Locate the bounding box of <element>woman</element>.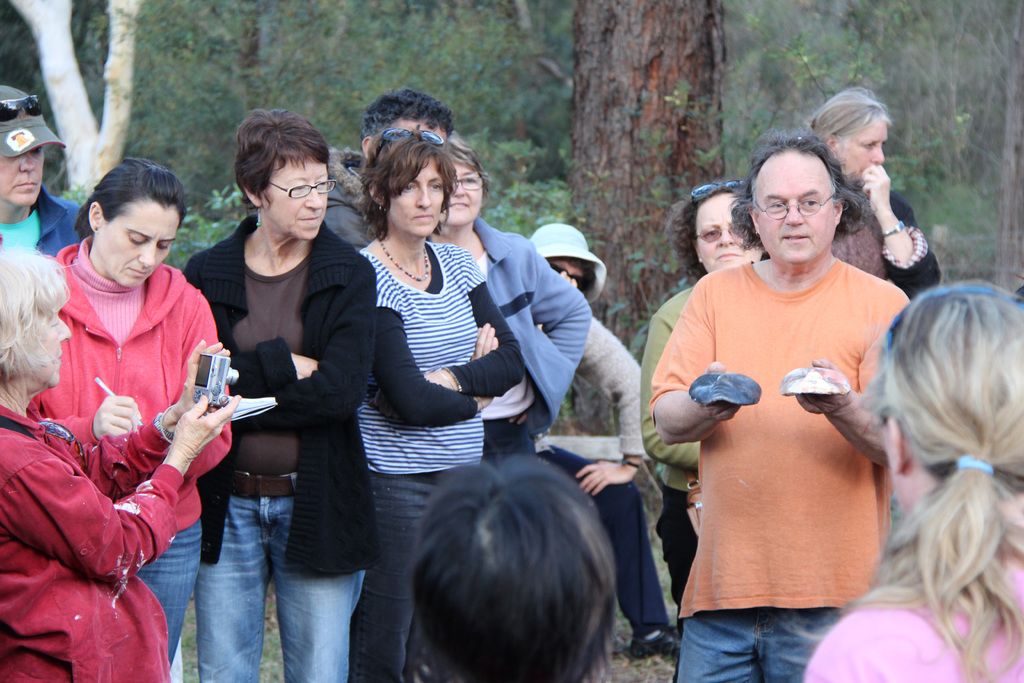
Bounding box: BBox(44, 152, 250, 666).
